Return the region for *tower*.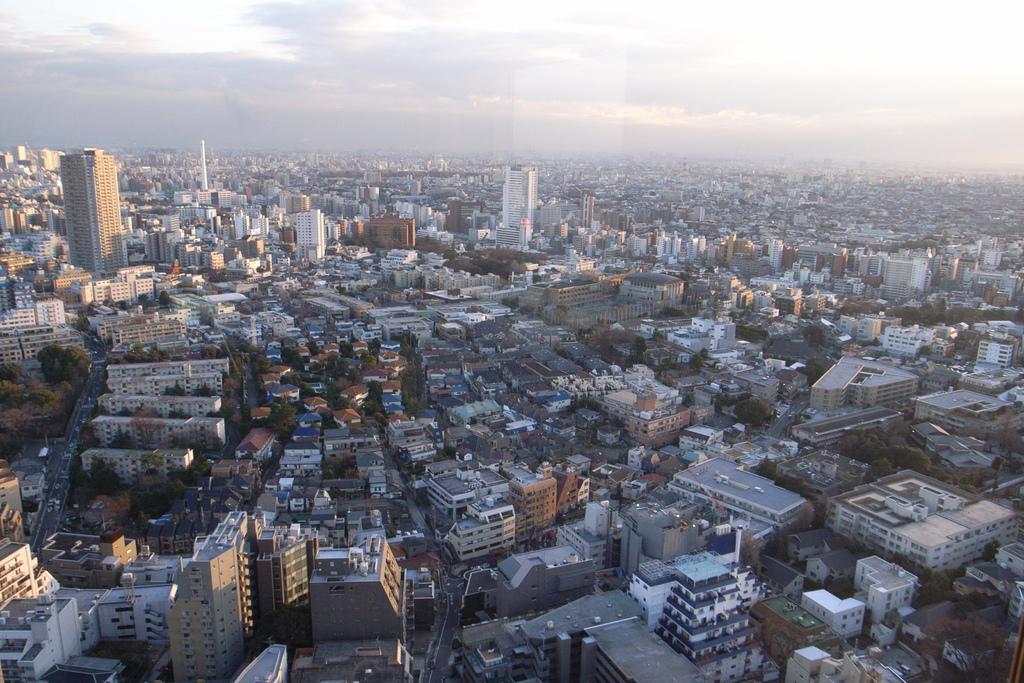
bbox(297, 210, 323, 265).
